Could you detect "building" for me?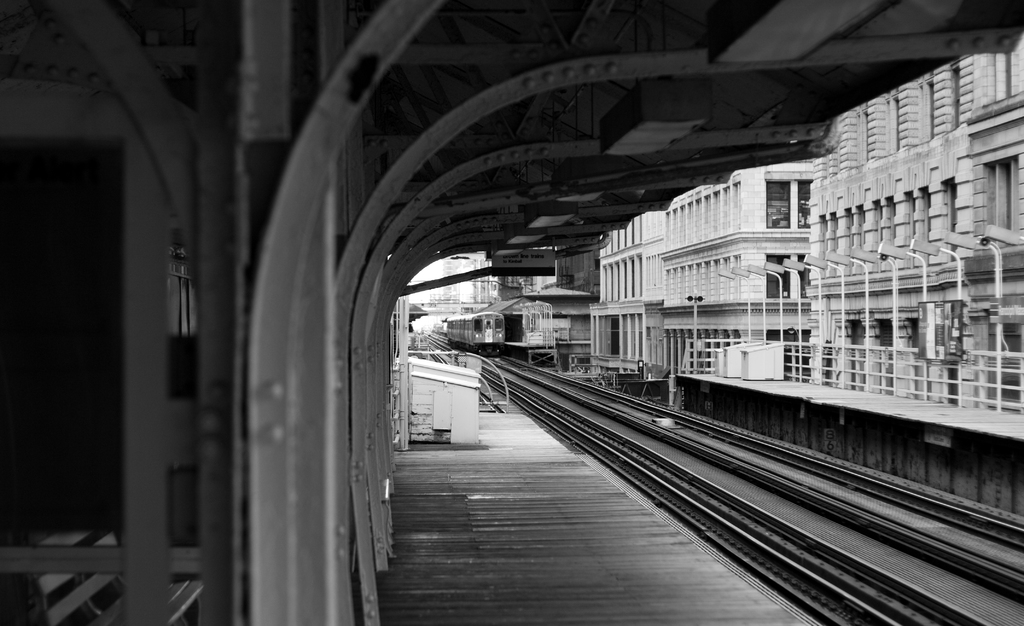
Detection result: {"left": 800, "top": 24, "right": 1023, "bottom": 423}.
